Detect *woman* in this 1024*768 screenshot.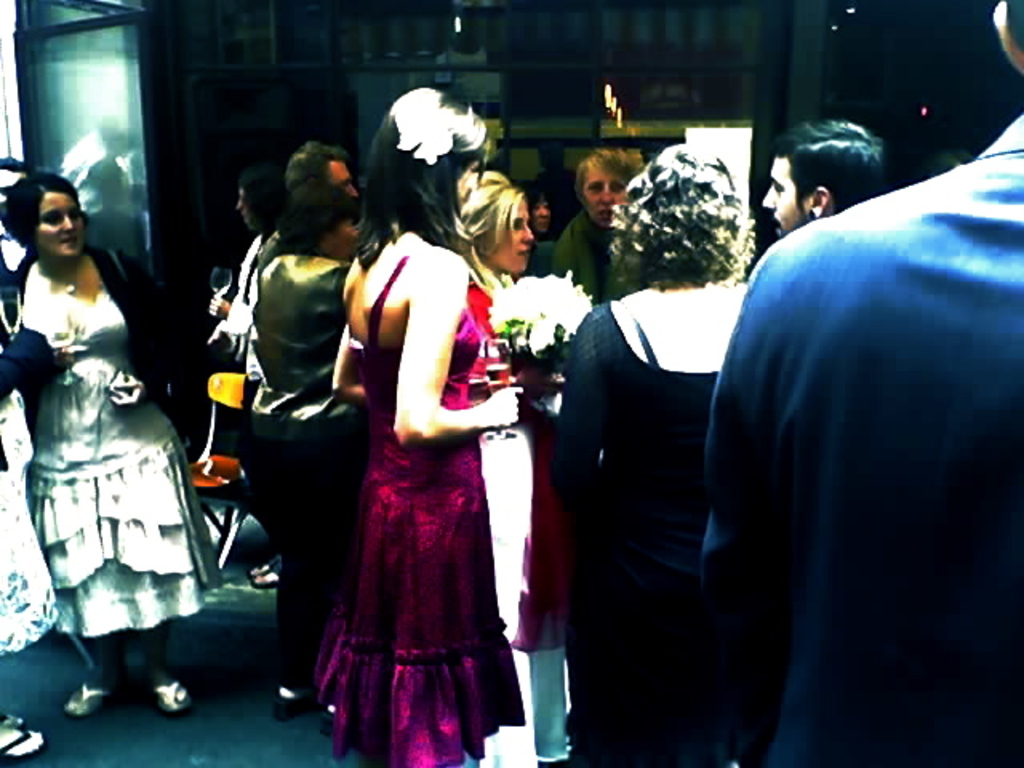
Detection: {"left": 301, "top": 125, "right": 518, "bottom": 758}.
